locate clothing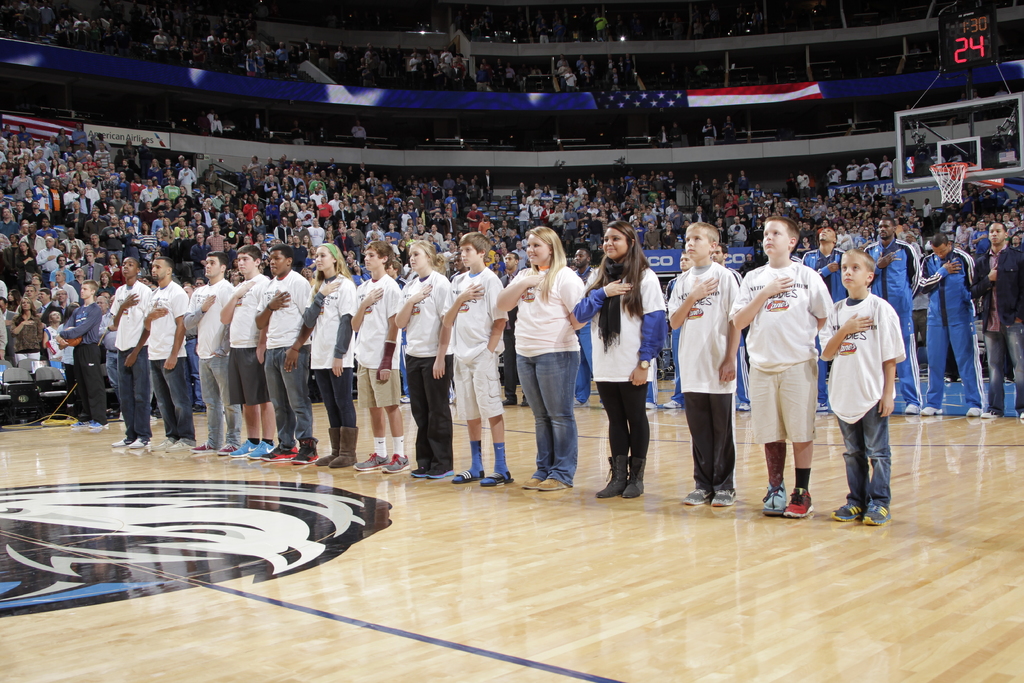
box=[721, 120, 737, 142]
